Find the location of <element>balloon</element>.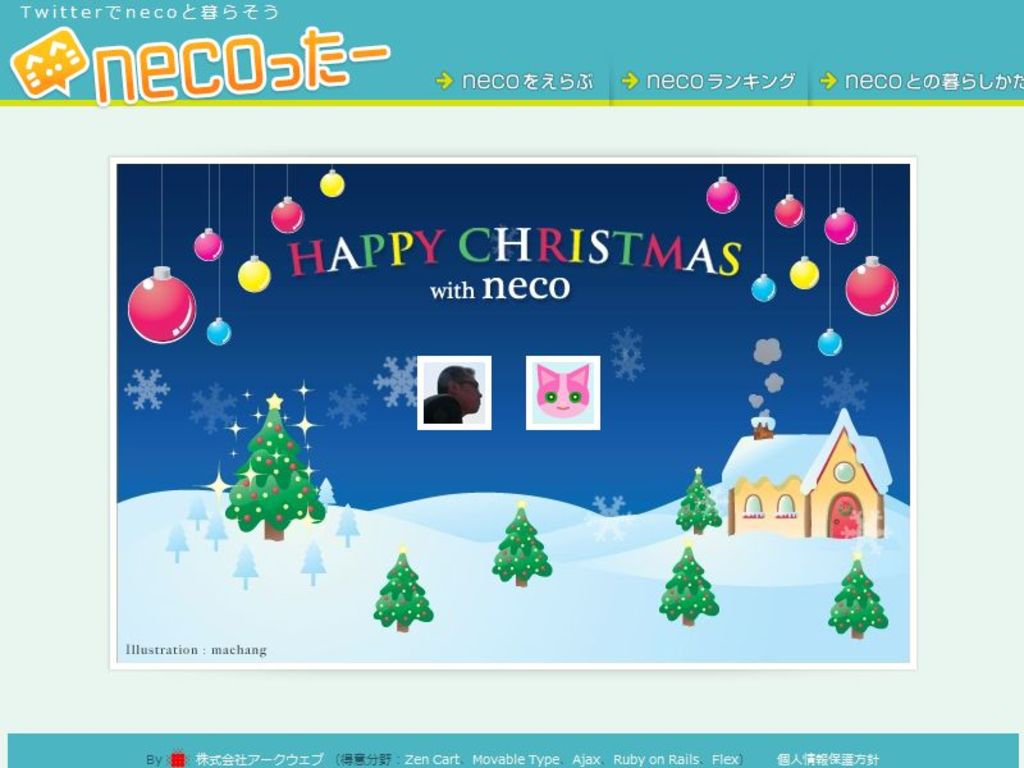
Location: x1=776, y1=193, x2=806, y2=232.
